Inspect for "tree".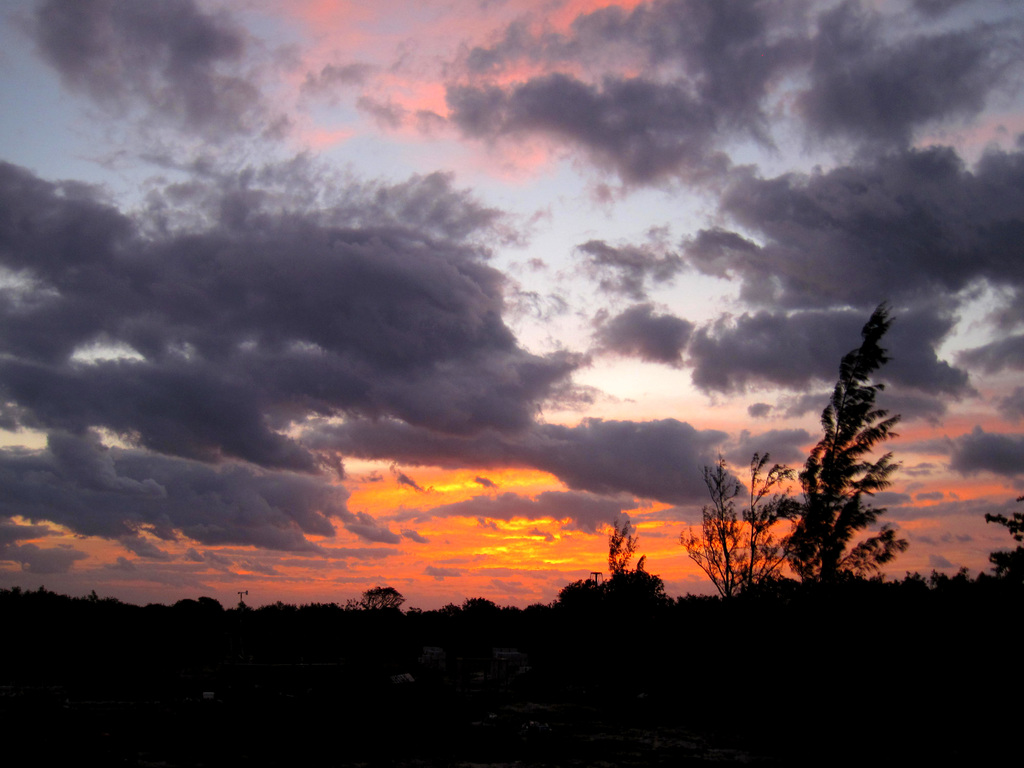
Inspection: (790, 287, 939, 590).
